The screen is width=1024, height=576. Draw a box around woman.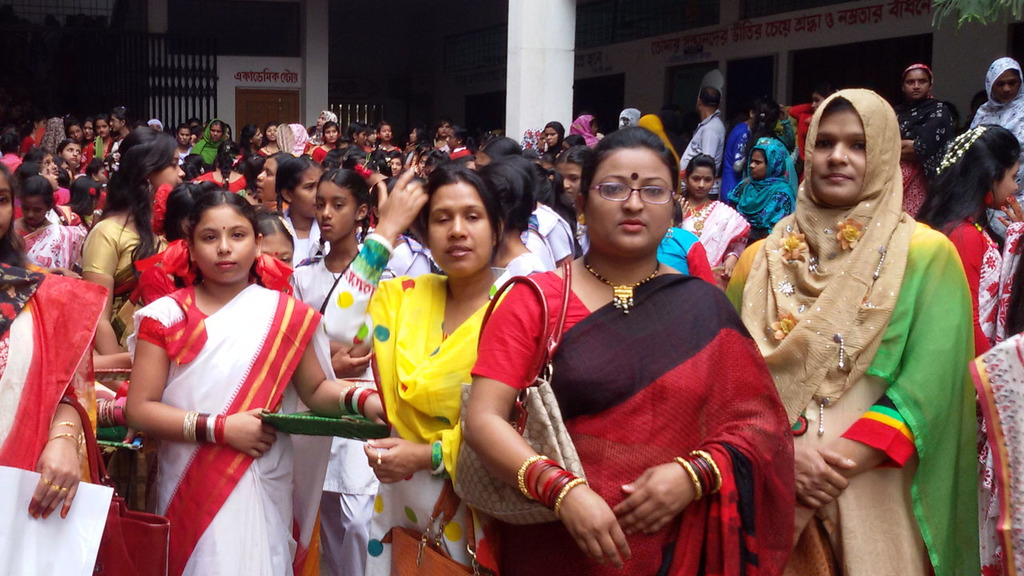
x1=894 y1=61 x2=967 y2=216.
